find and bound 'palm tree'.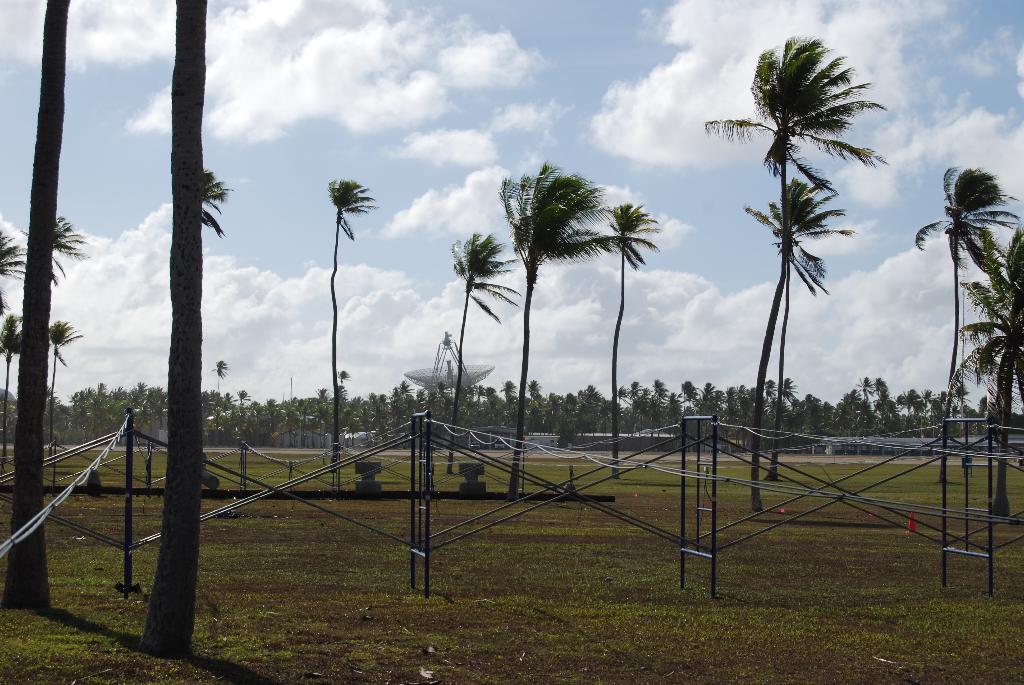
Bound: (left=908, top=156, right=1023, bottom=485).
